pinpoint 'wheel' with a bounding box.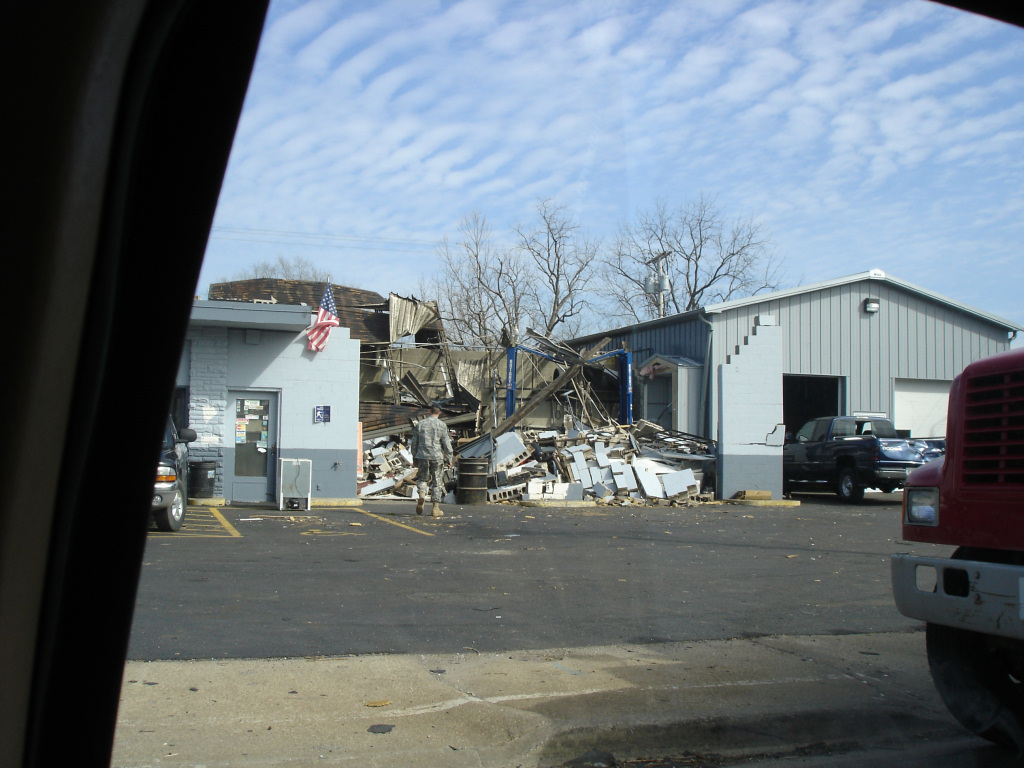
[157, 484, 186, 536].
